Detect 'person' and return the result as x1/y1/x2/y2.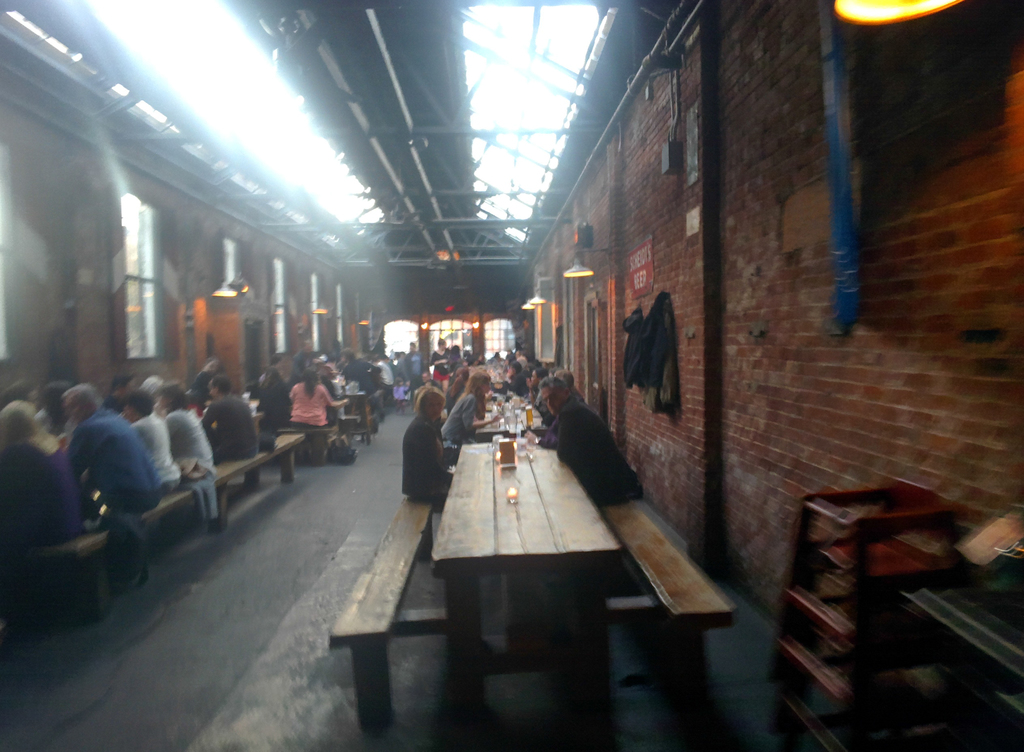
396/381/452/509.
